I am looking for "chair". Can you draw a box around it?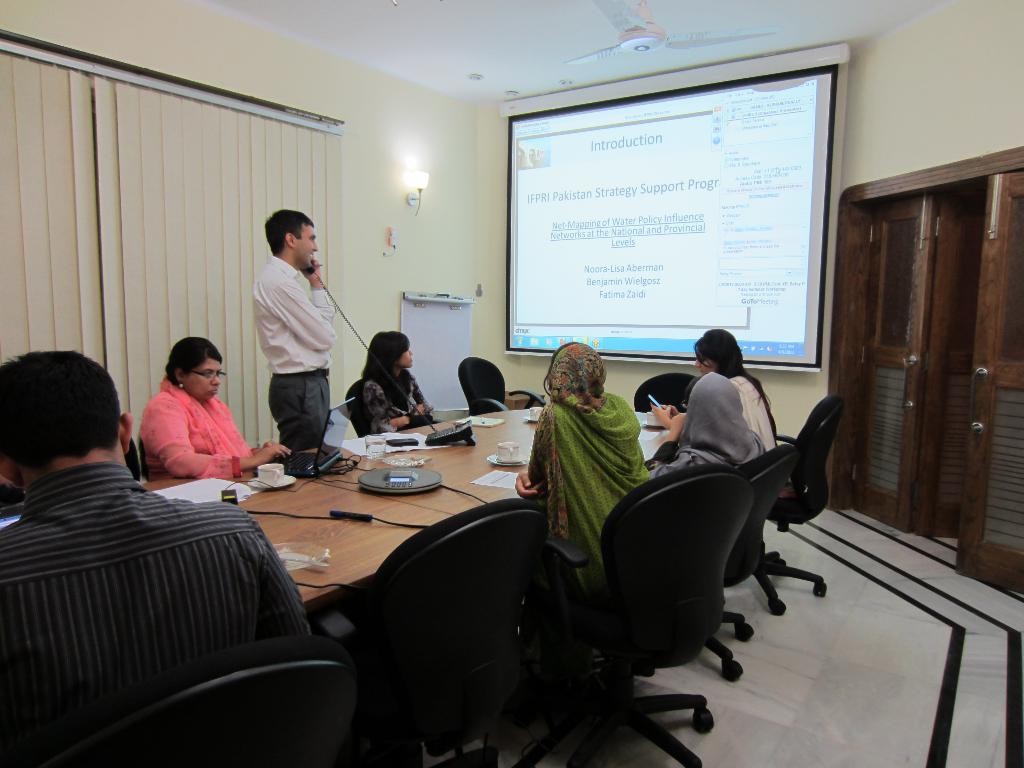
Sure, the bounding box is select_region(460, 355, 551, 410).
